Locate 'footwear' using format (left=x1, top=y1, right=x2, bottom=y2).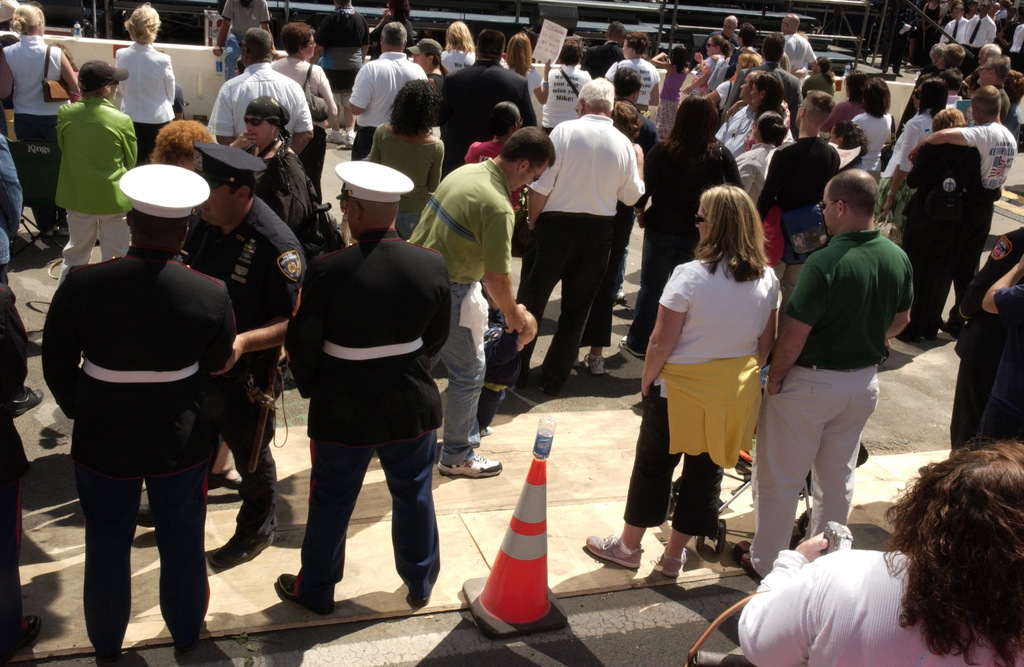
(left=586, top=351, right=605, bottom=375).
